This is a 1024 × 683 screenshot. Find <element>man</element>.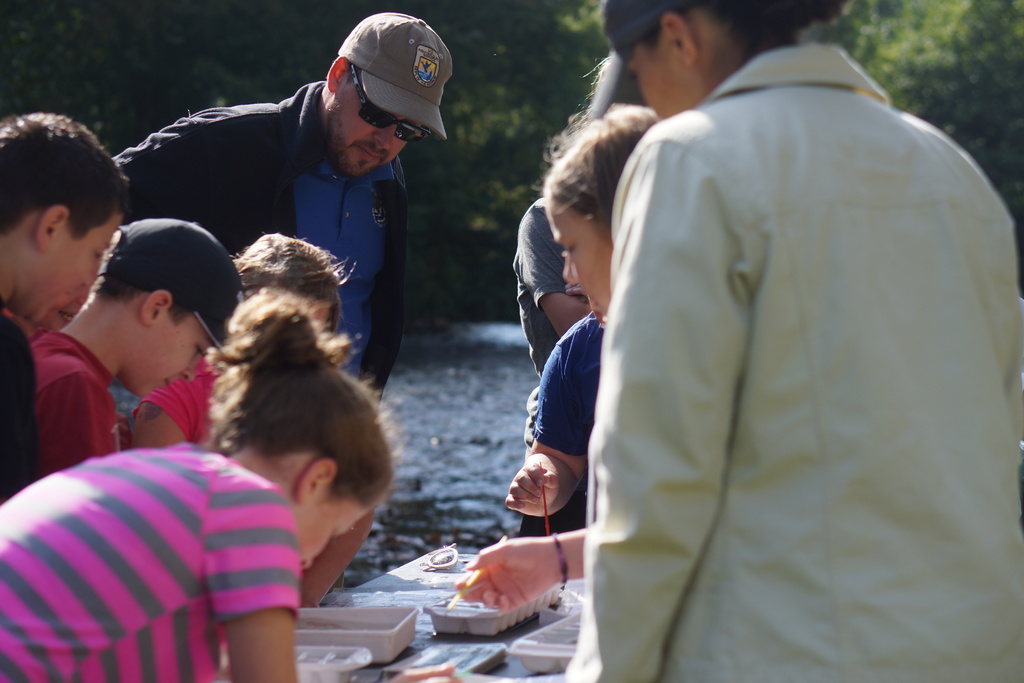
Bounding box: [111,7,454,398].
